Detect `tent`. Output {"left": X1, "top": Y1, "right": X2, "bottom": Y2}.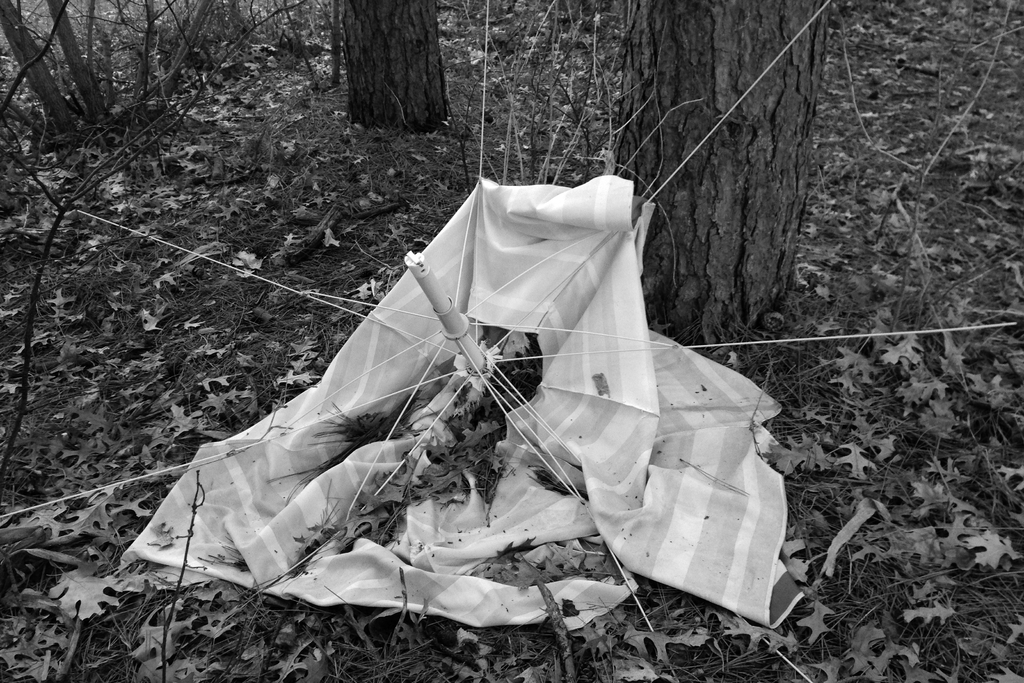
{"left": 2, "top": 0, "right": 1021, "bottom": 677}.
